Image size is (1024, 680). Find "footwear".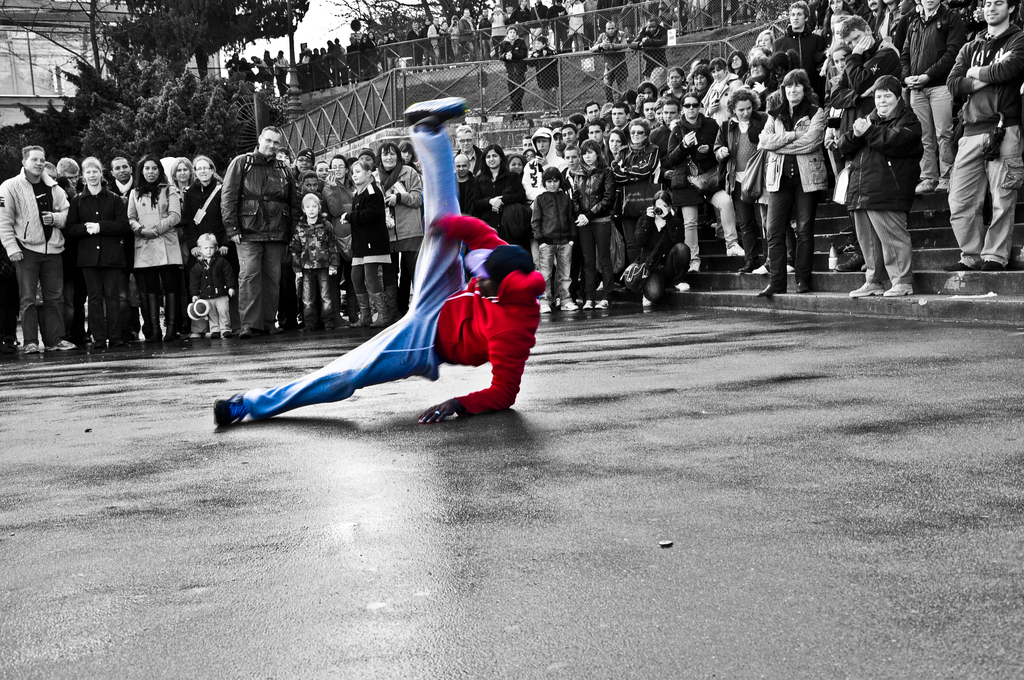
bbox=(24, 342, 41, 355).
